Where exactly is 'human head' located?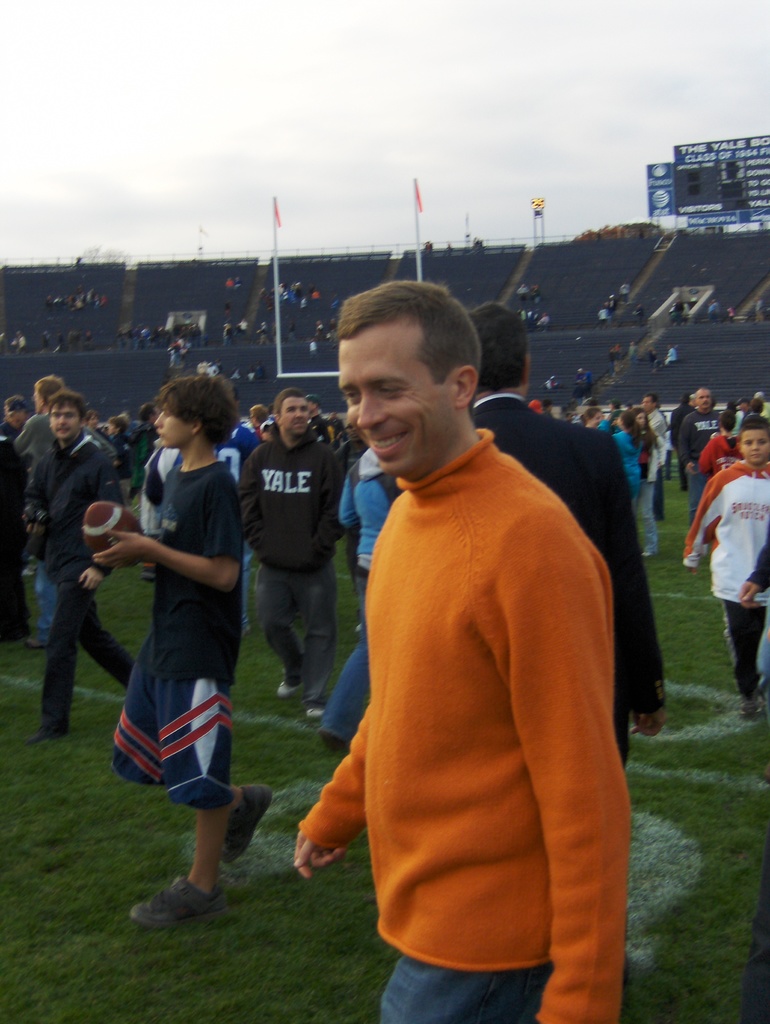
Its bounding box is detection(0, 392, 31, 433).
